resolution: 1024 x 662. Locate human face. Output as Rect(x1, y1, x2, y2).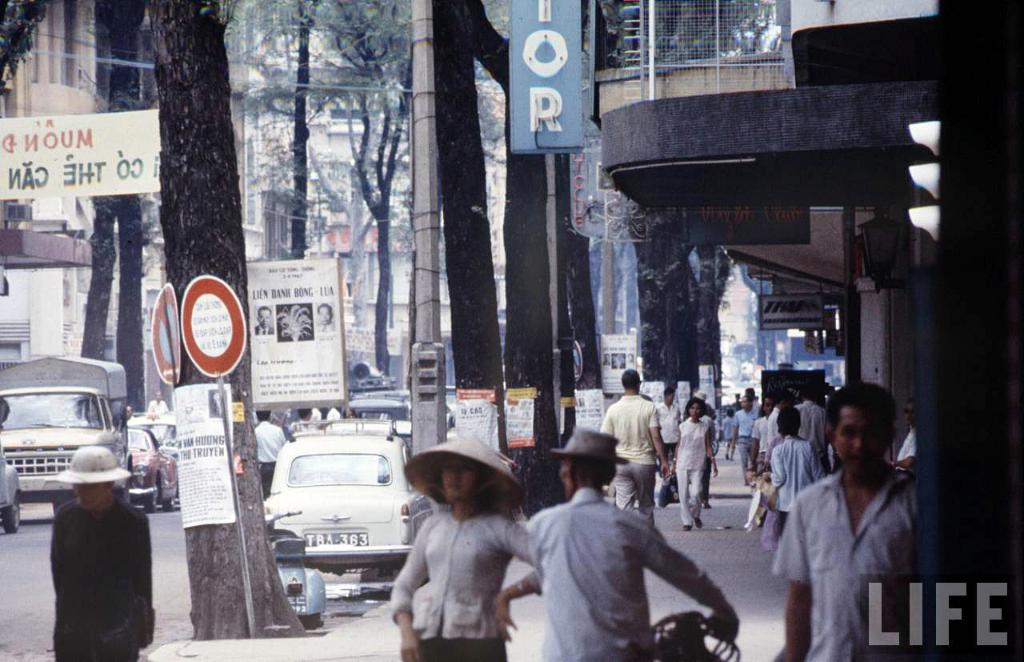
Rect(681, 395, 701, 427).
